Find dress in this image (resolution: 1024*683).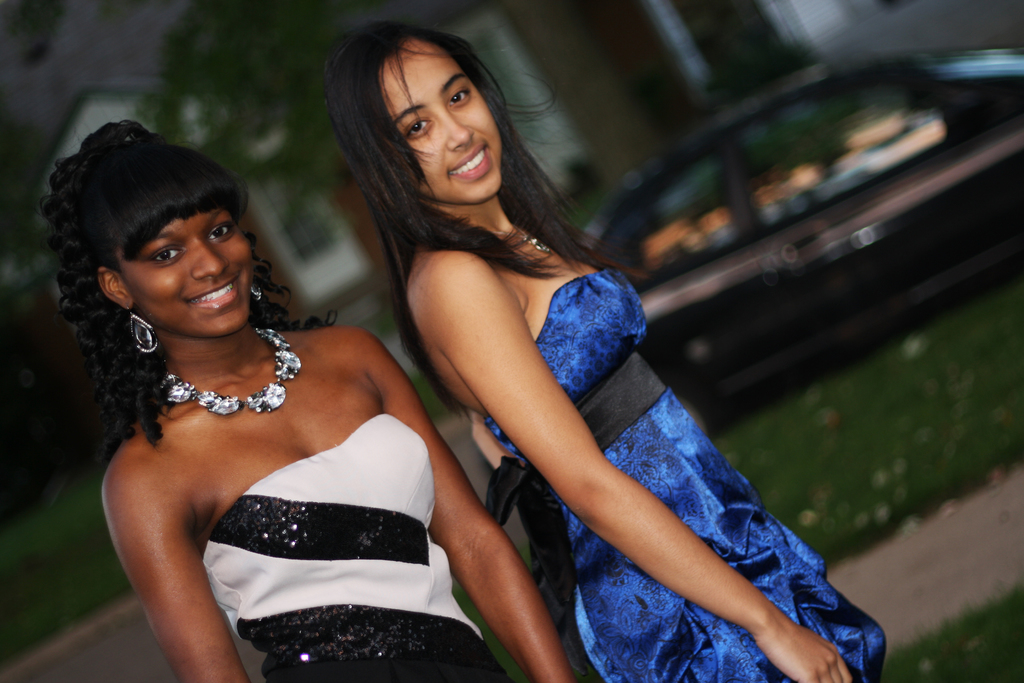
locate(201, 413, 504, 682).
